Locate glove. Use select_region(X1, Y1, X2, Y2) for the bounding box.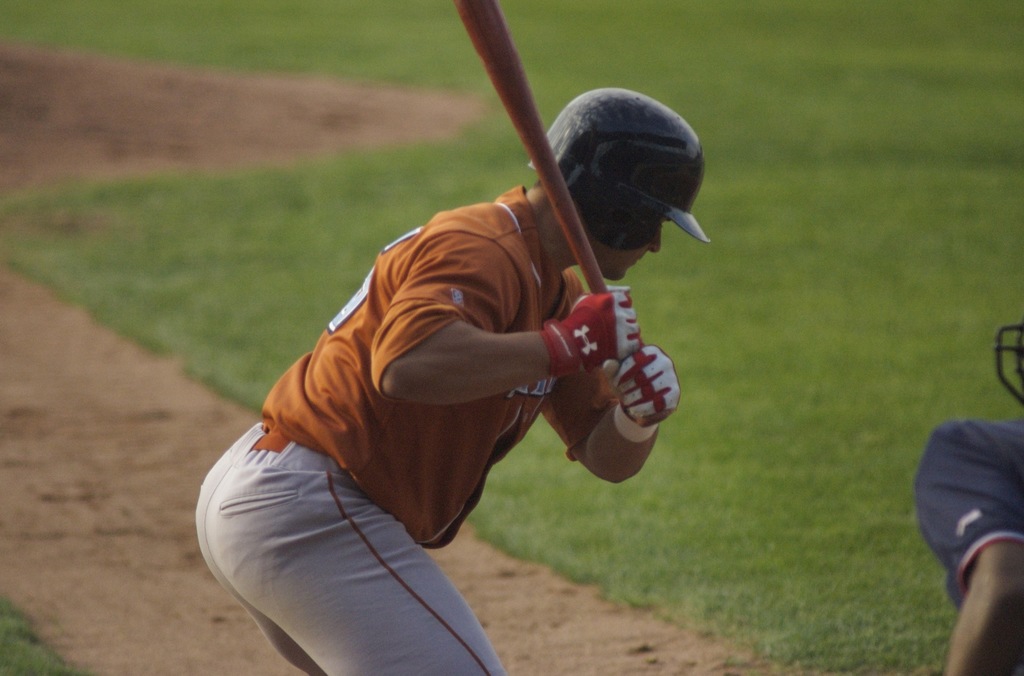
select_region(537, 285, 645, 377).
